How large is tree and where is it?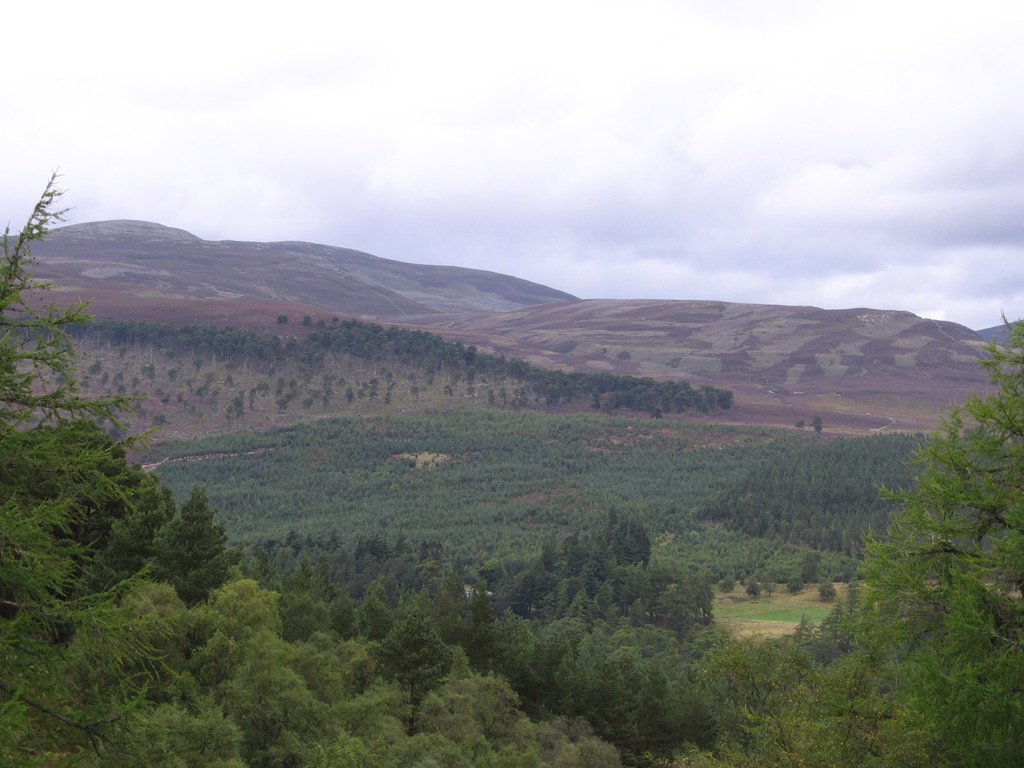
Bounding box: {"left": 0, "top": 168, "right": 173, "bottom": 767}.
